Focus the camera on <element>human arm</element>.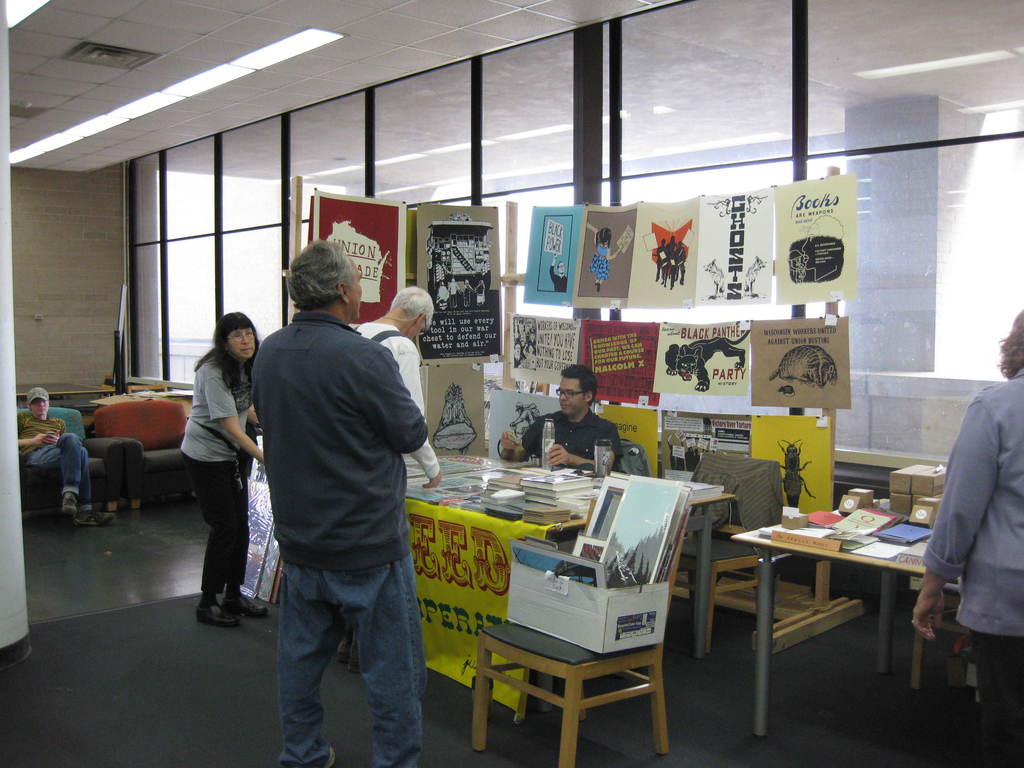
Focus region: <box>358,344,426,461</box>.
